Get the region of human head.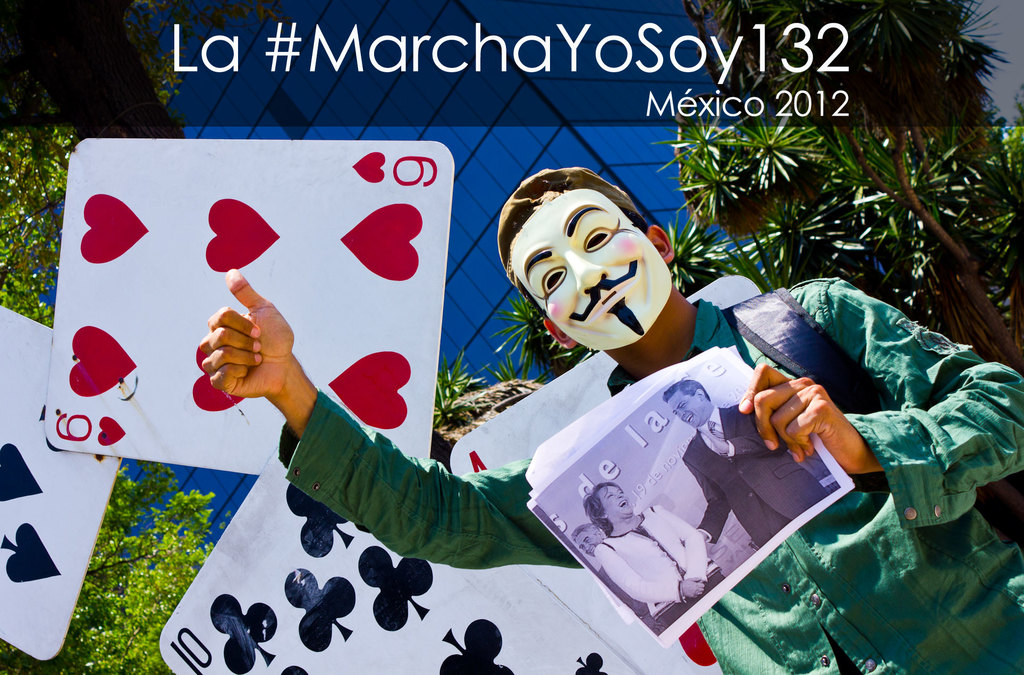
(497, 164, 676, 345).
